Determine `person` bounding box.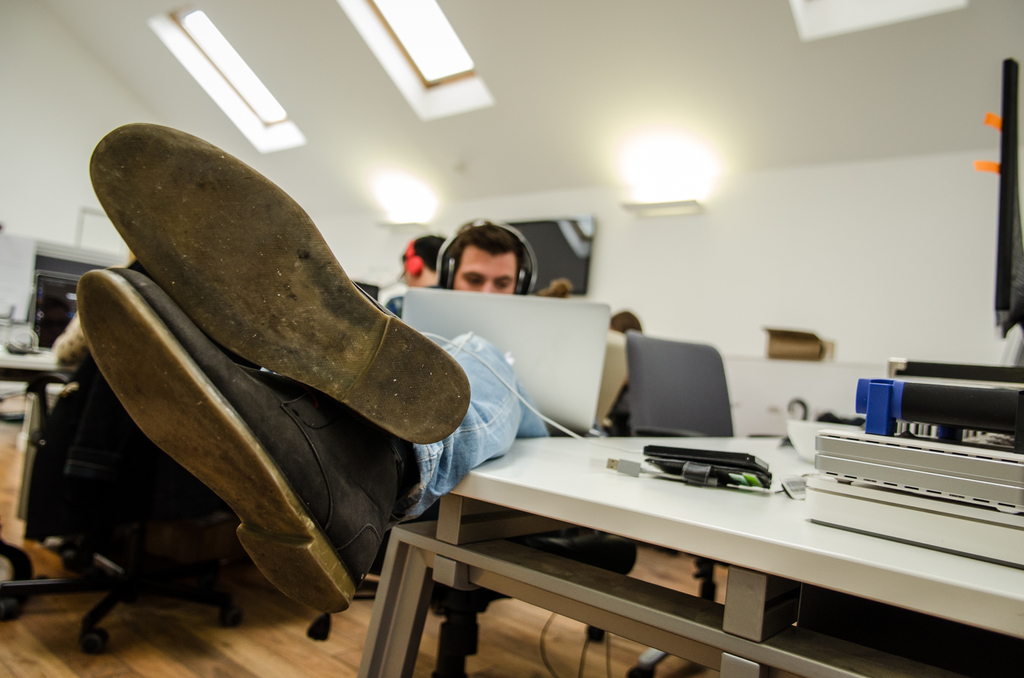
Determined: l=609, t=310, r=643, b=337.
